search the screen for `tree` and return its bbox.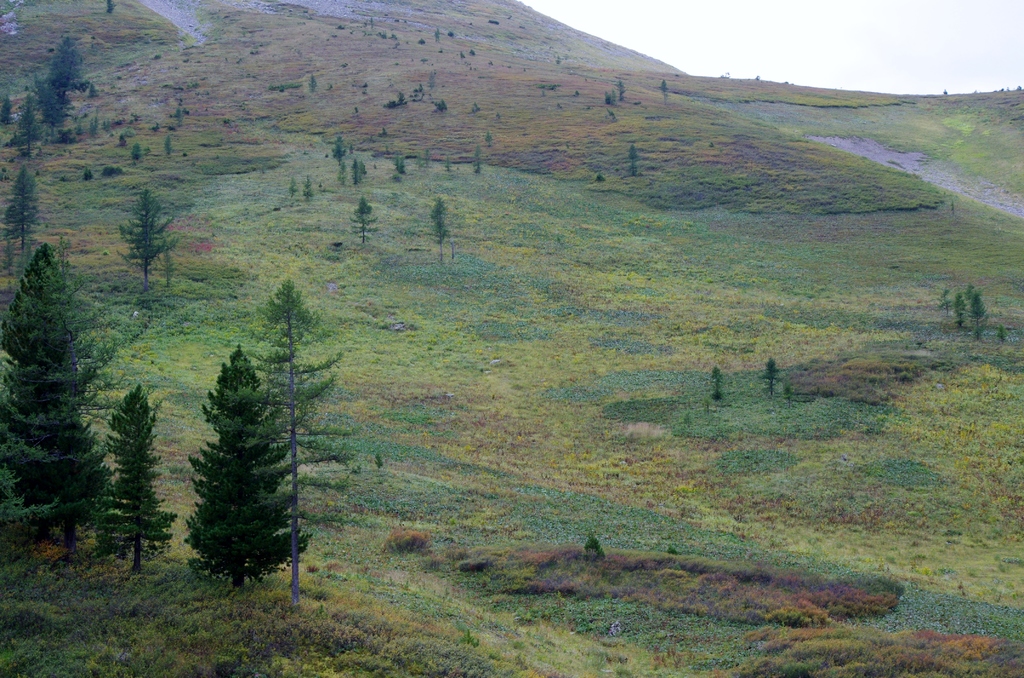
Found: [left=955, top=290, right=967, bottom=328].
